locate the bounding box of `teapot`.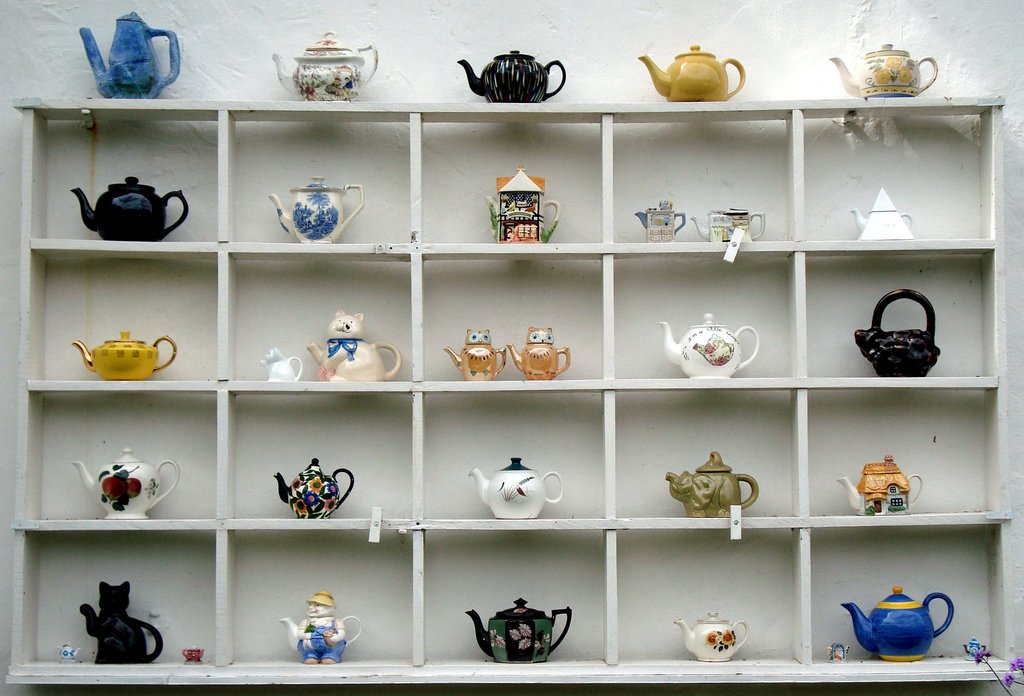
Bounding box: box(847, 185, 918, 240).
